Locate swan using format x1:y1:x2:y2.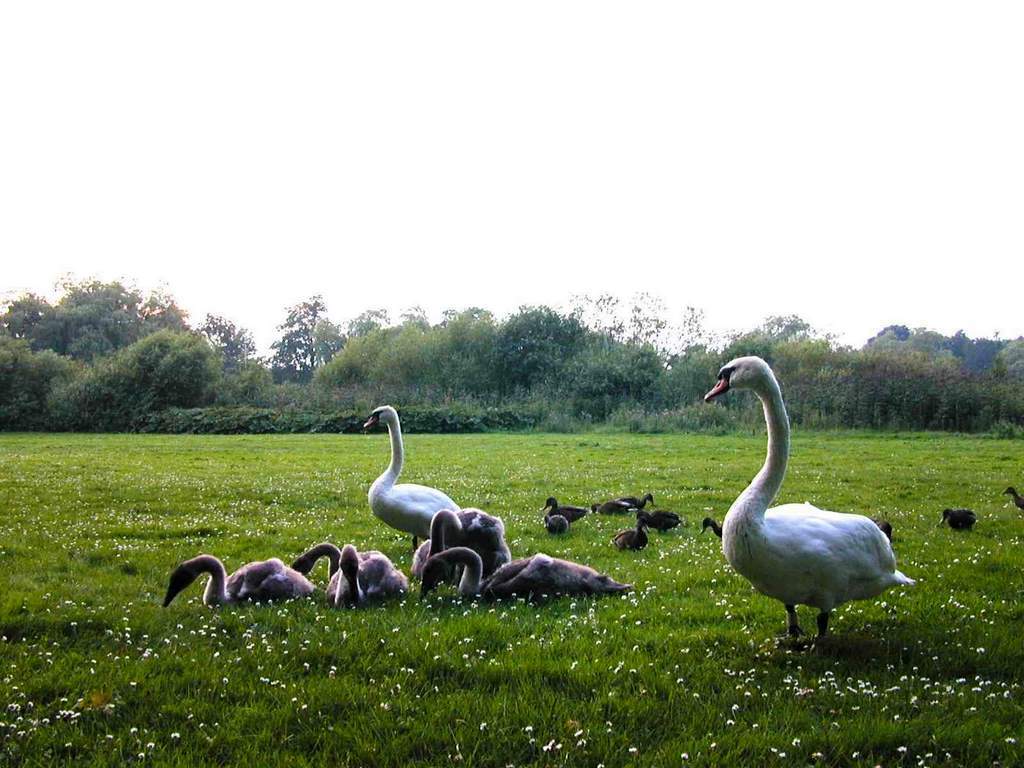
873:521:890:540.
